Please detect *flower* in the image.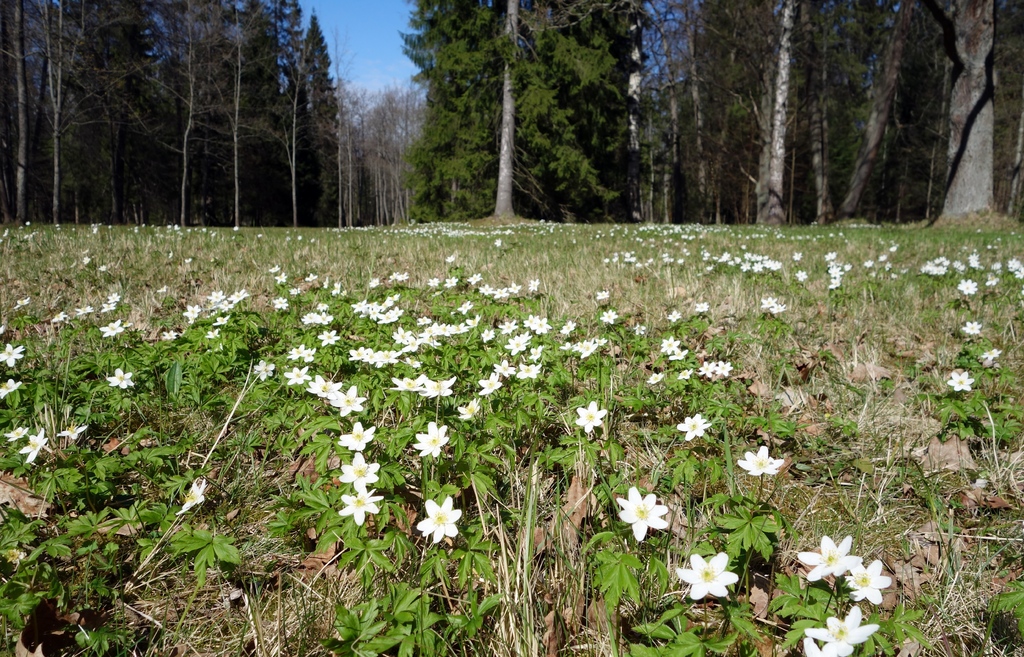
x1=342 y1=482 x2=384 y2=526.
